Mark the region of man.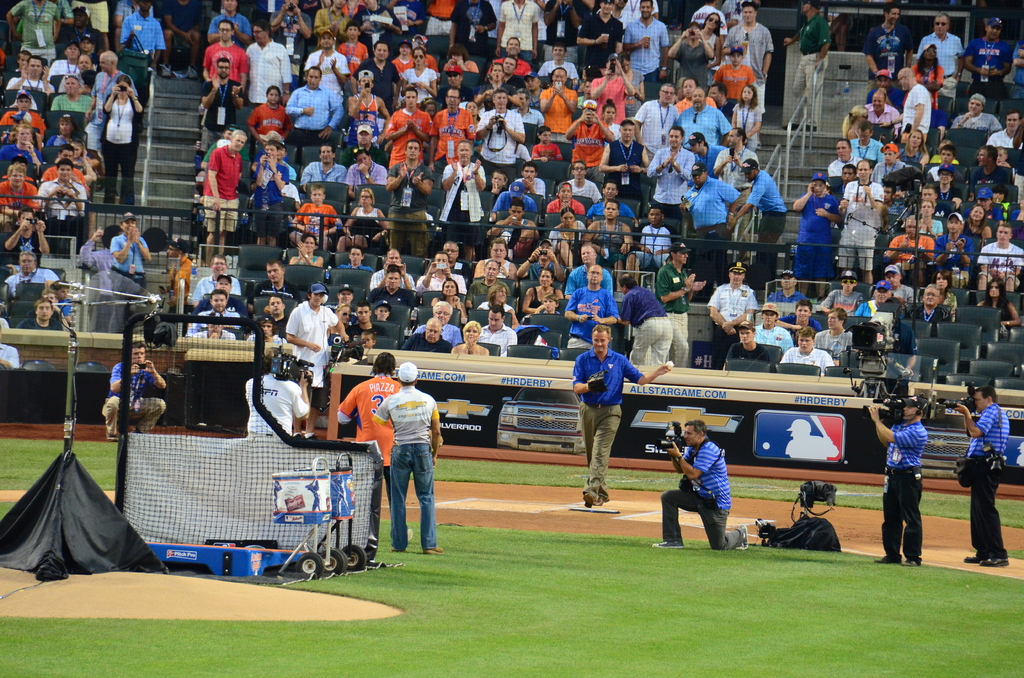
Region: (left=717, top=0, right=762, bottom=29).
